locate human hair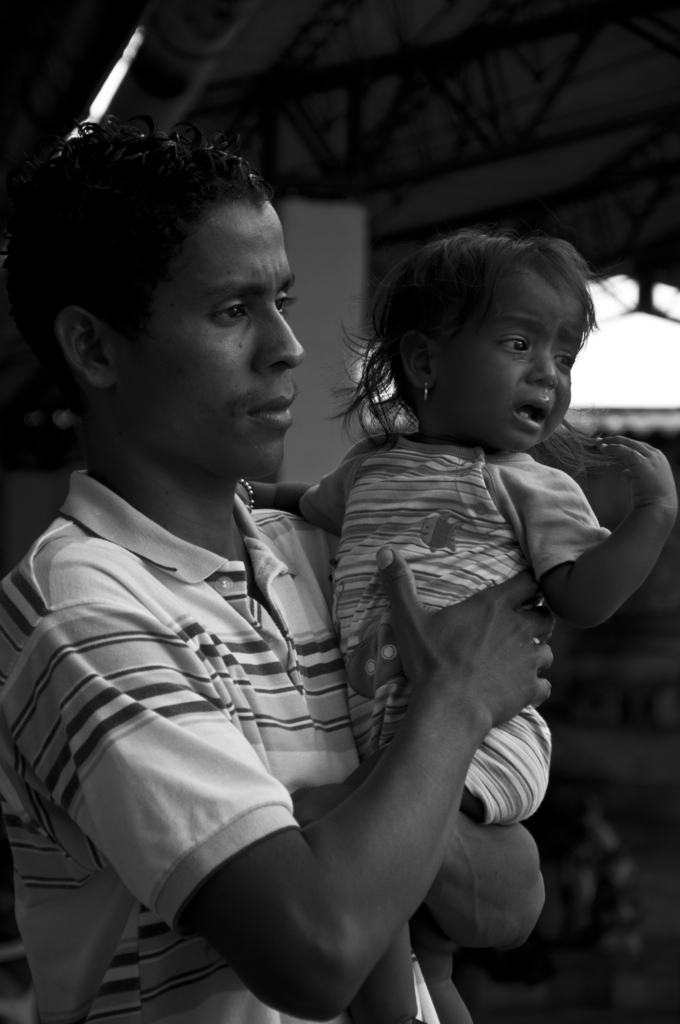
bbox(322, 224, 621, 462)
